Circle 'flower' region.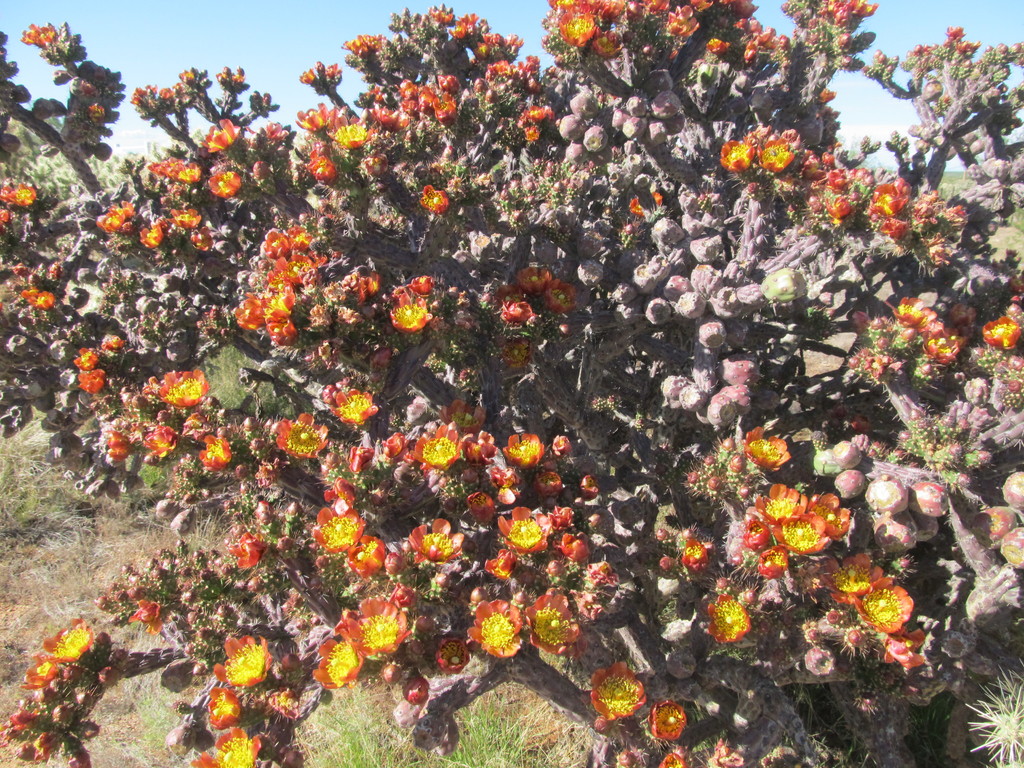
Region: [x1=650, y1=701, x2=684, y2=738].
